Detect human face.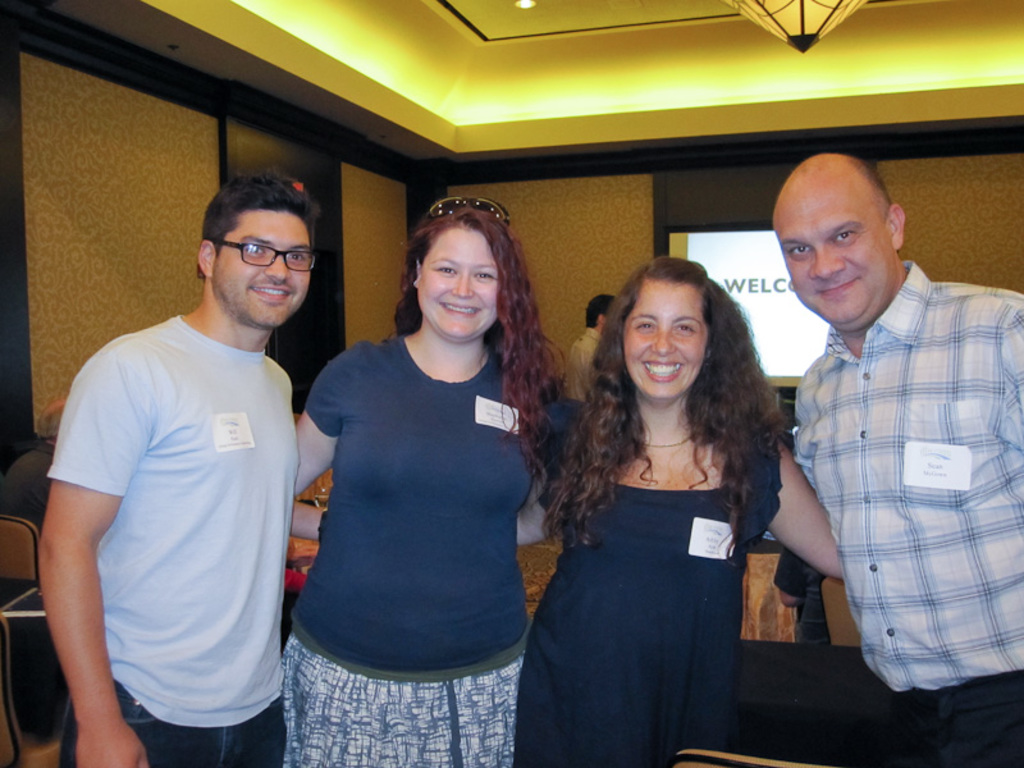
Detected at [x1=767, y1=174, x2=897, y2=328].
